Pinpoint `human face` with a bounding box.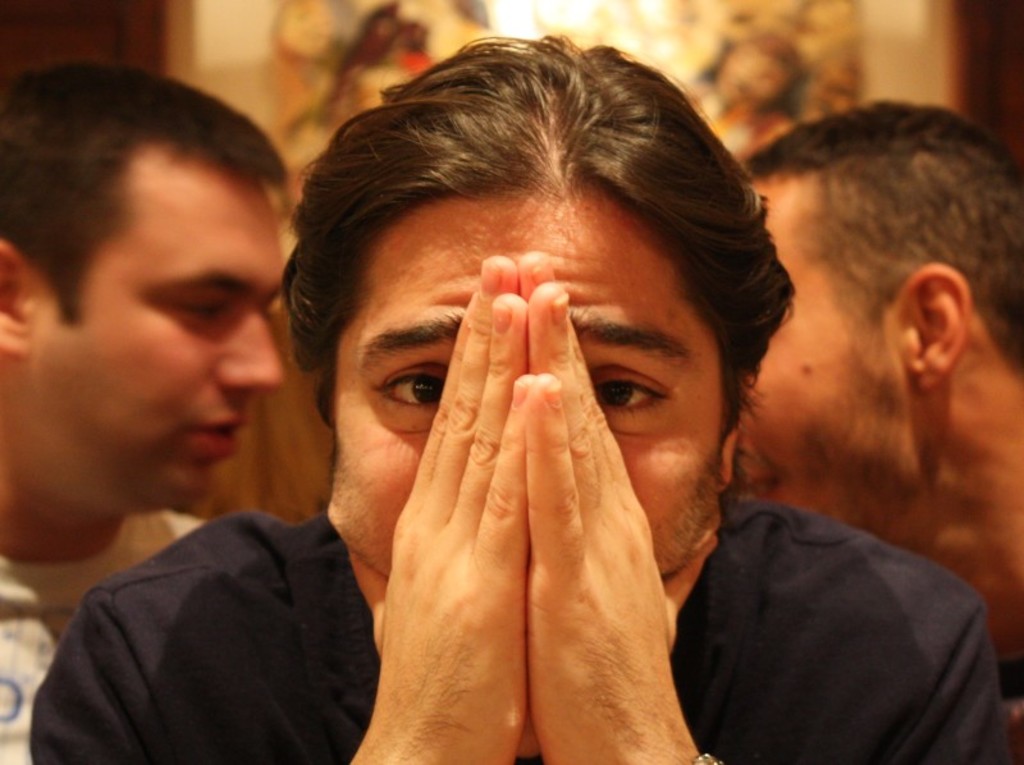
bbox=(736, 177, 911, 530).
